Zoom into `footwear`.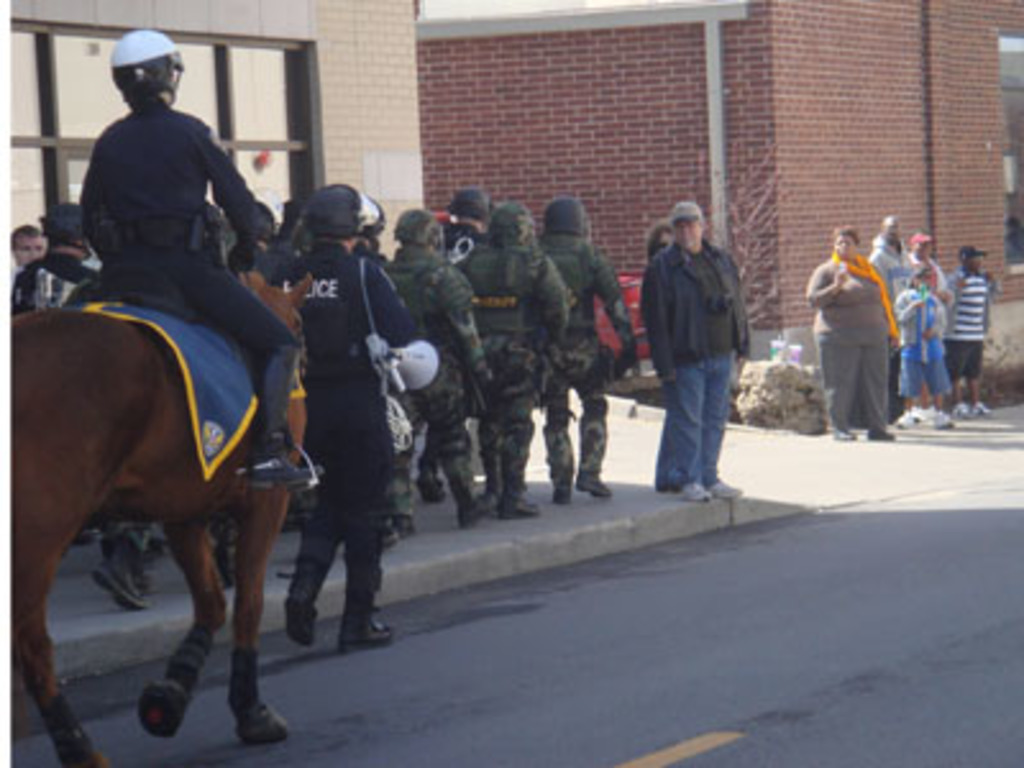
Zoom target: (461,489,497,530).
